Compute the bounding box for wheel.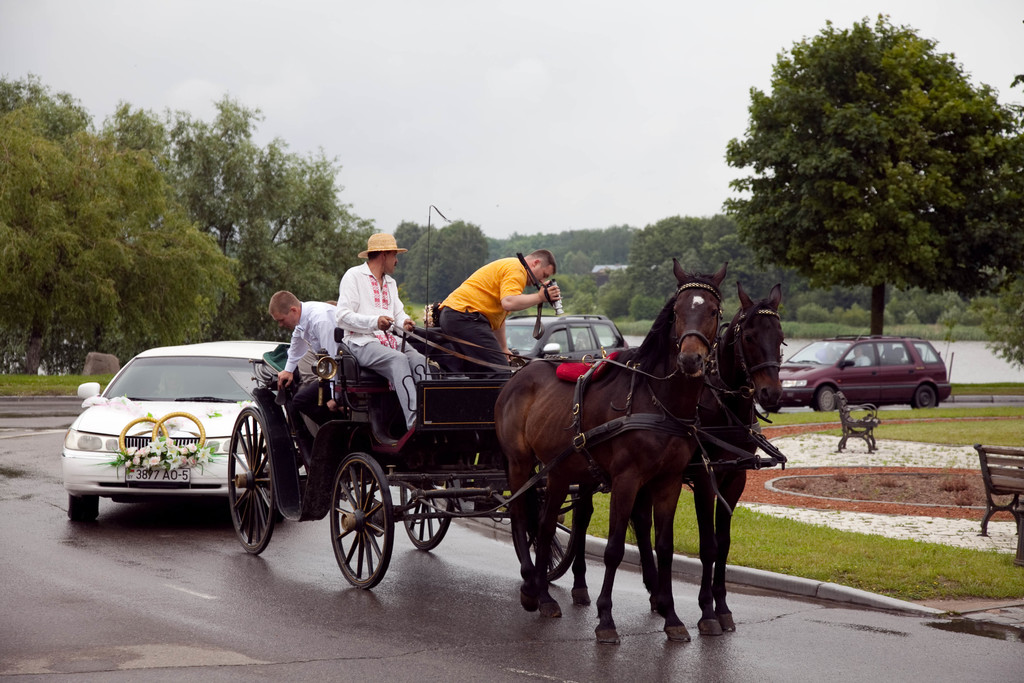
(813, 385, 837, 411).
